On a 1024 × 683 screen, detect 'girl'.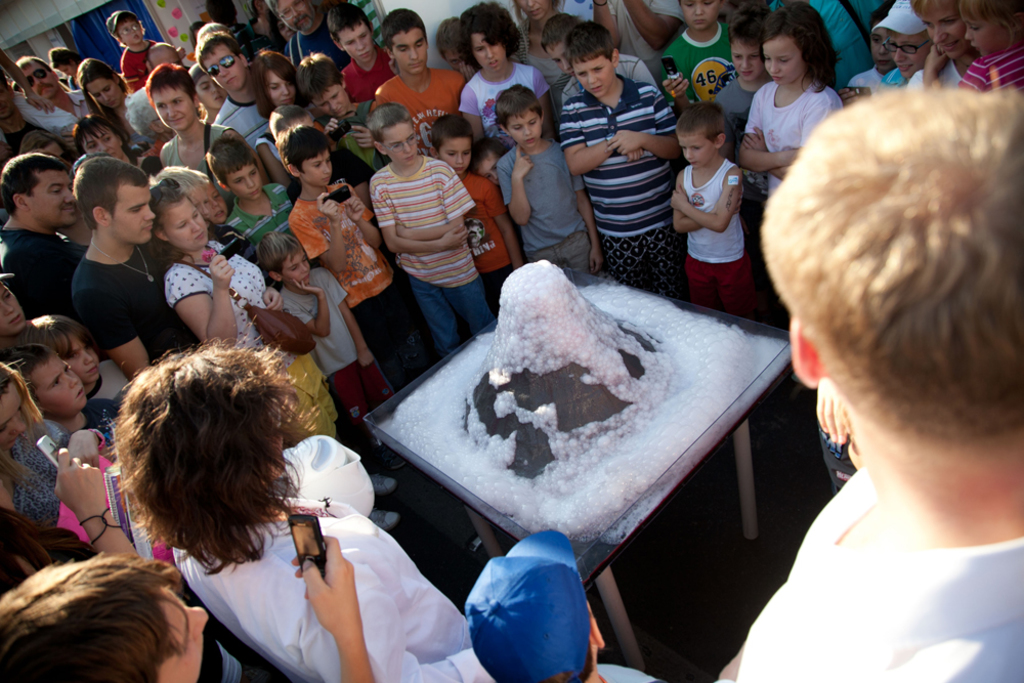
locate(142, 176, 400, 530).
